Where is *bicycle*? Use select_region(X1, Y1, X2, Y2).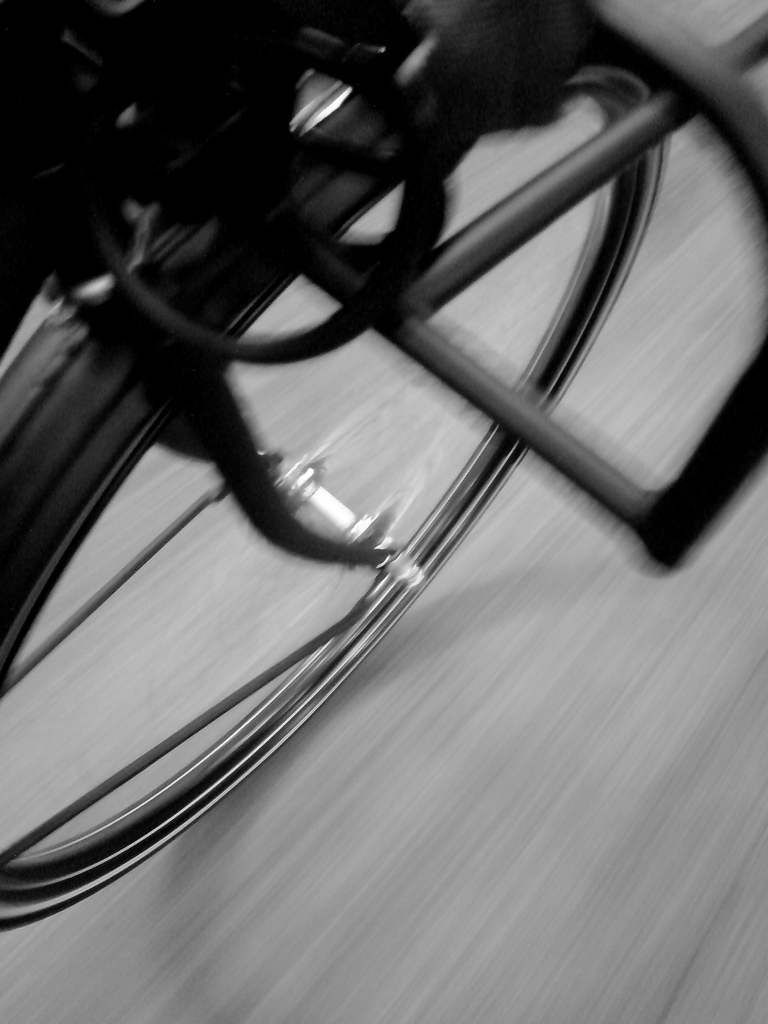
select_region(0, 1, 767, 931).
